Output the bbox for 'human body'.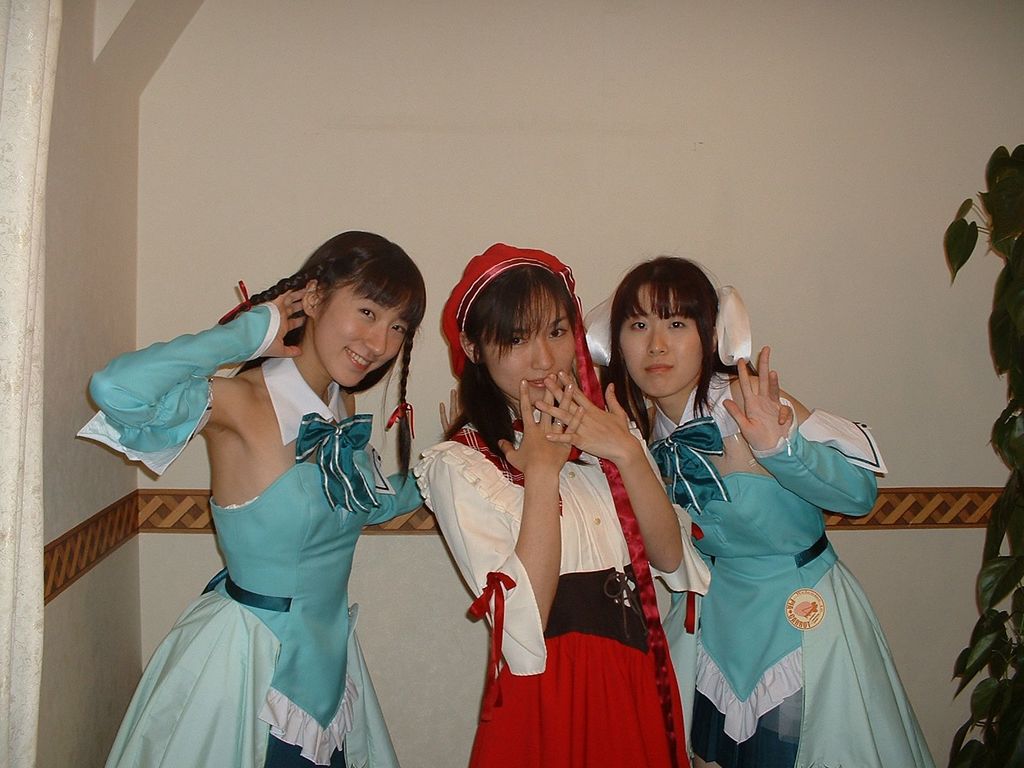
bbox=[74, 229, 450, 767].
